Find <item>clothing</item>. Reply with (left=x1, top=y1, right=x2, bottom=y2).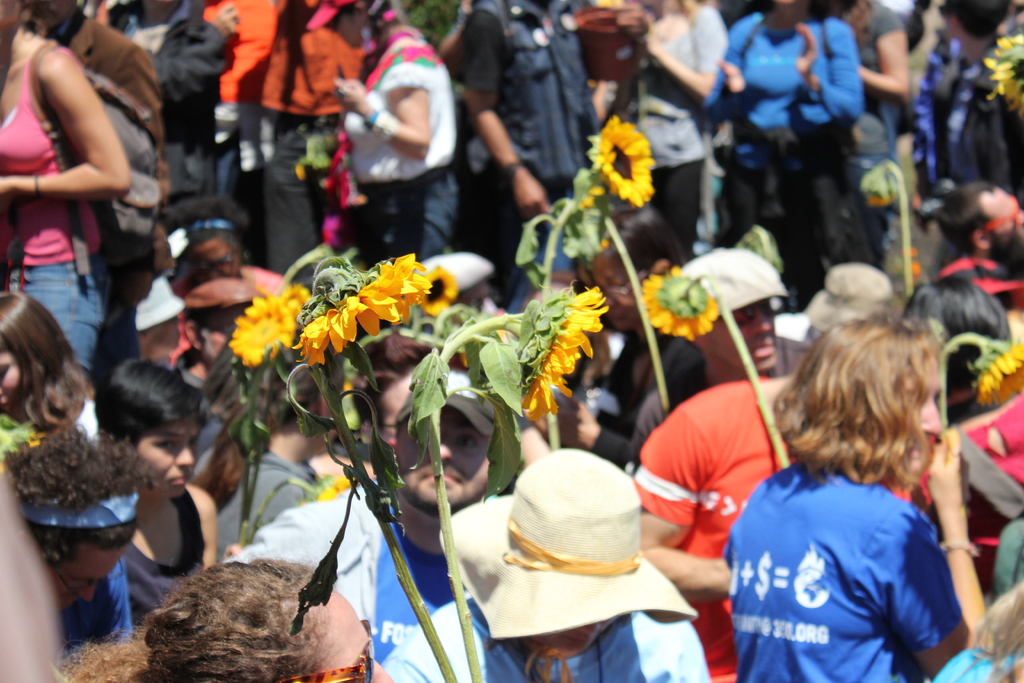
(left=62, top=561, right=132, bottom=661).
